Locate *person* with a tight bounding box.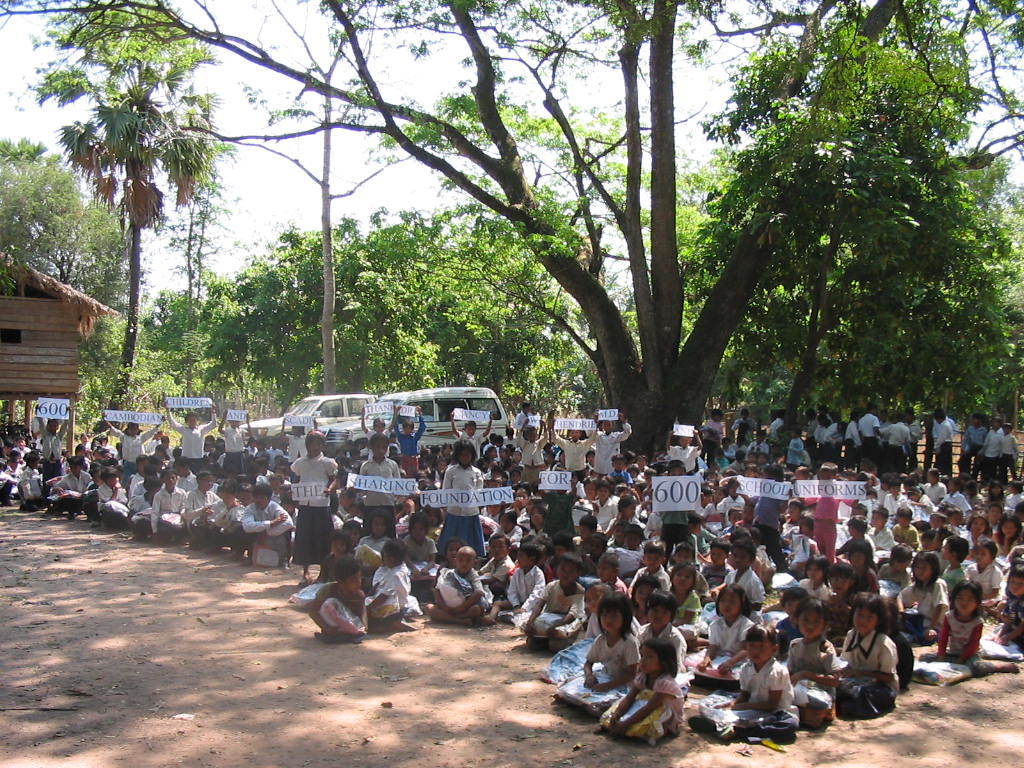
451/408/494/457.
